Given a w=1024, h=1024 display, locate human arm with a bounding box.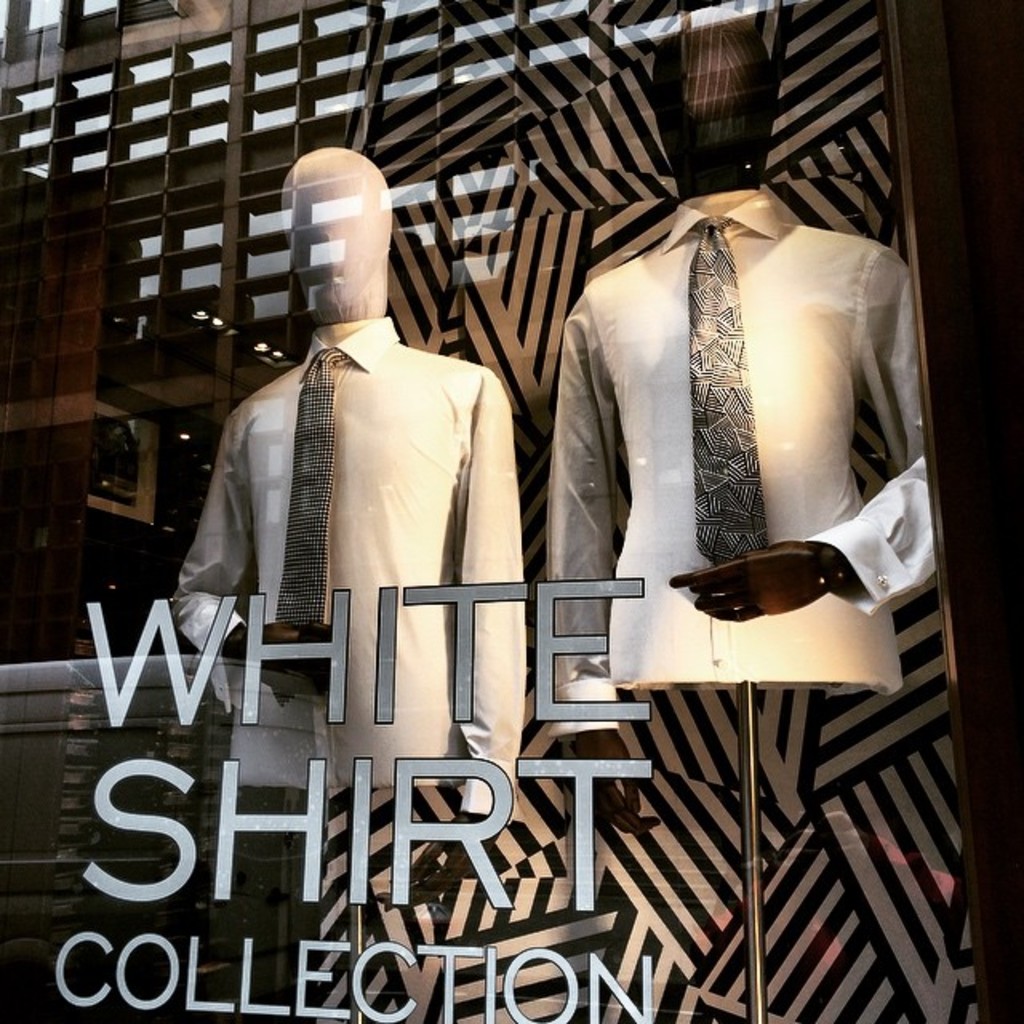
Located: (371, 362, 525, 909).
